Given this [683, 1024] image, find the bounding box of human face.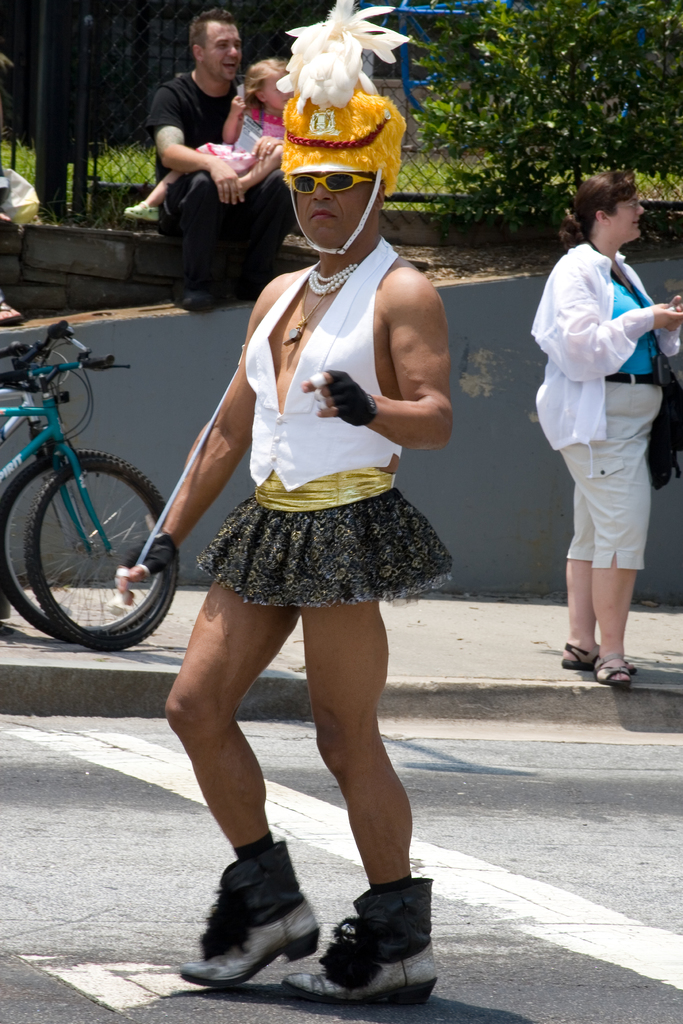
292:156:379:265.
